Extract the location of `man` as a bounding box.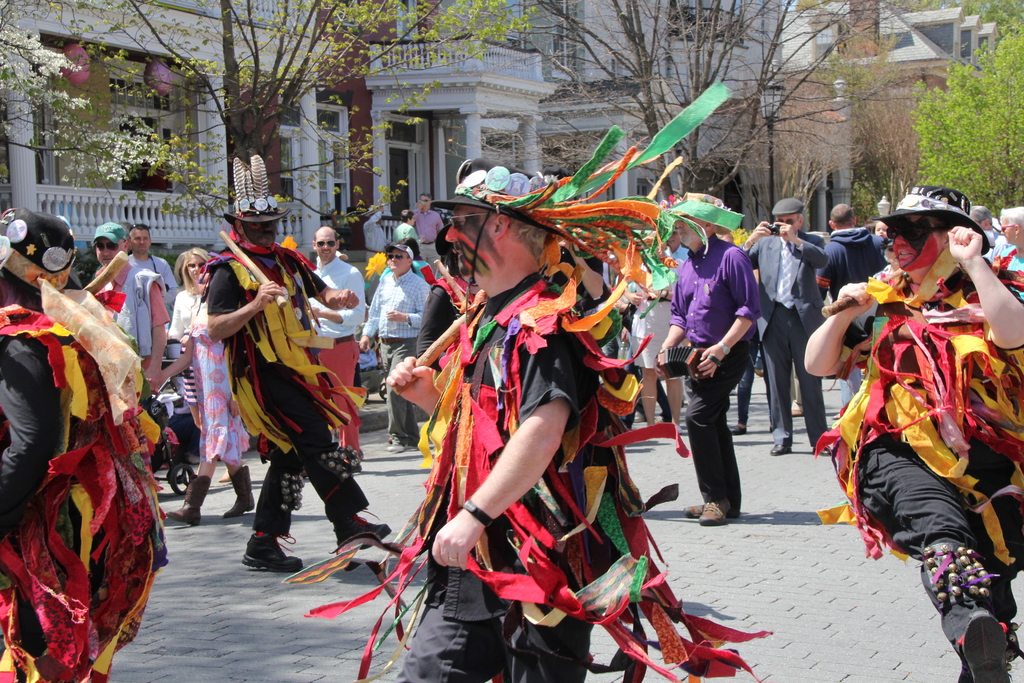
821, 204, 888, 295.
